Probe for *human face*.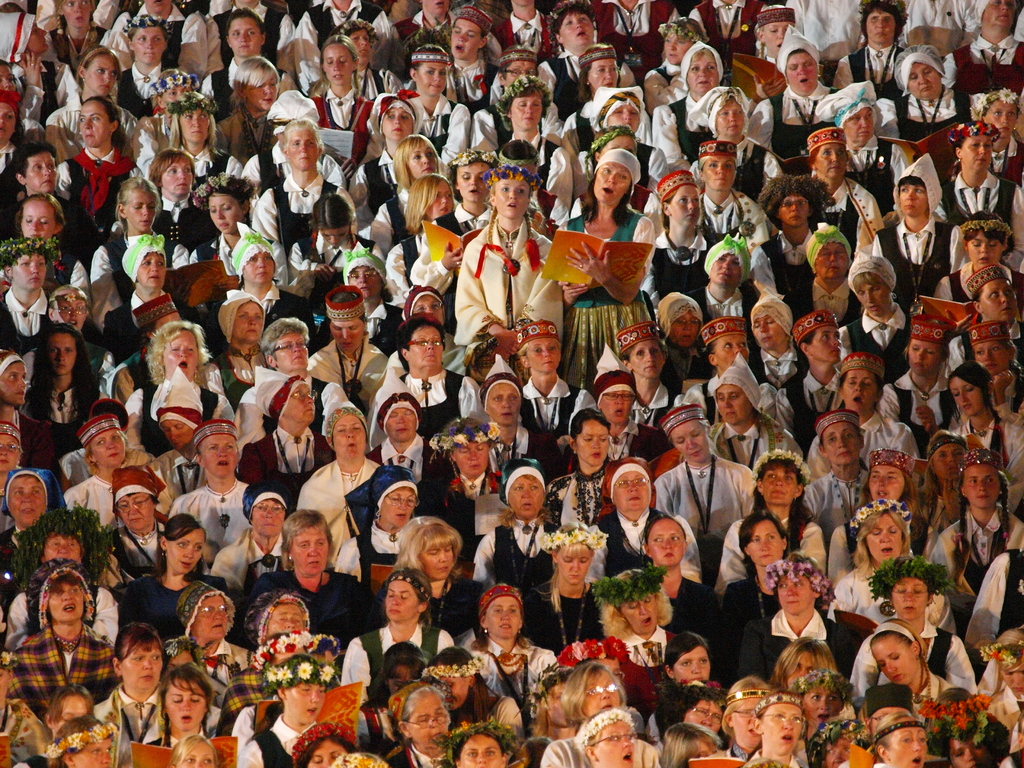
Probe result: x1=289, y1=134, x2=318, y2=168.
